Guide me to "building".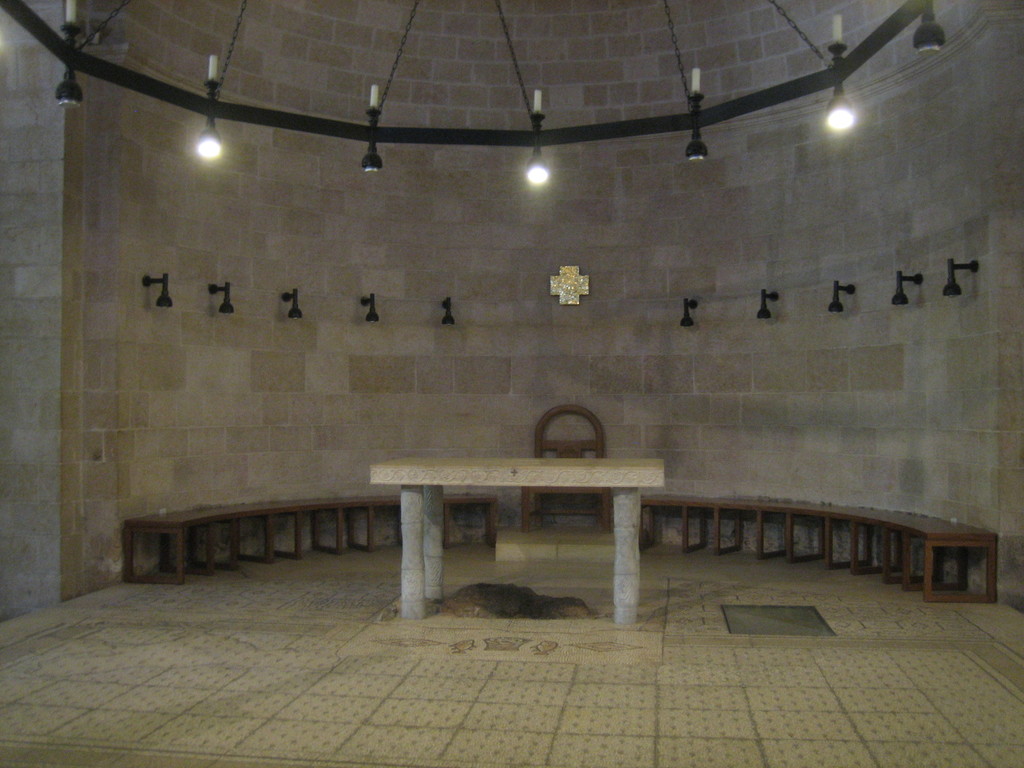
Guidance: 0,0,1023,767.
